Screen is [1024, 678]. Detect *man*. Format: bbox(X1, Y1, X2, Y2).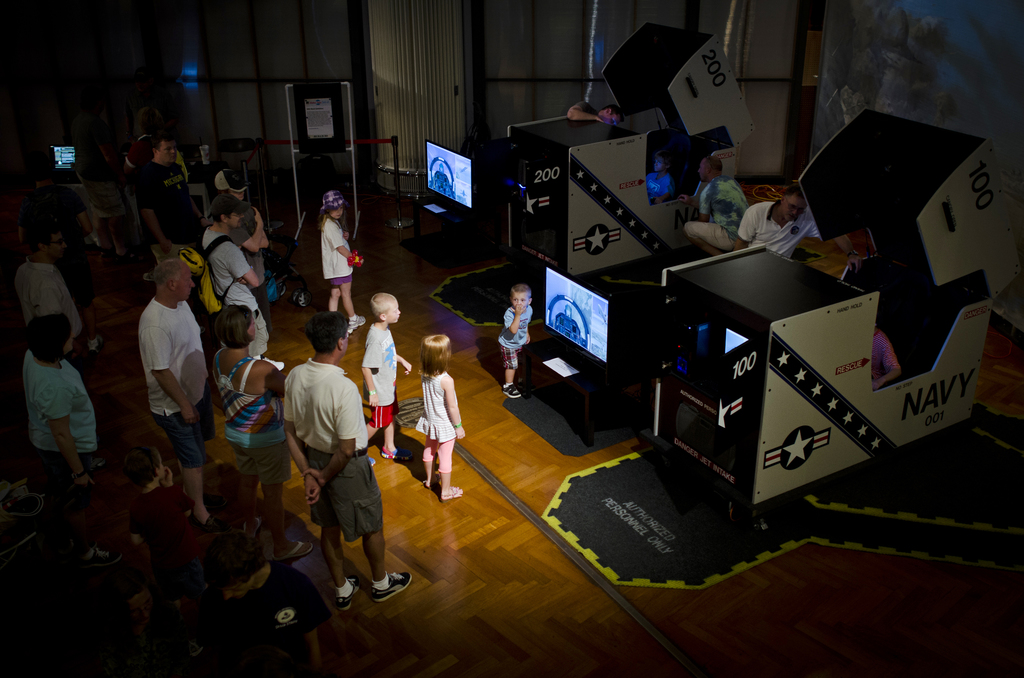
bbox(730, 182, 824, 259).
